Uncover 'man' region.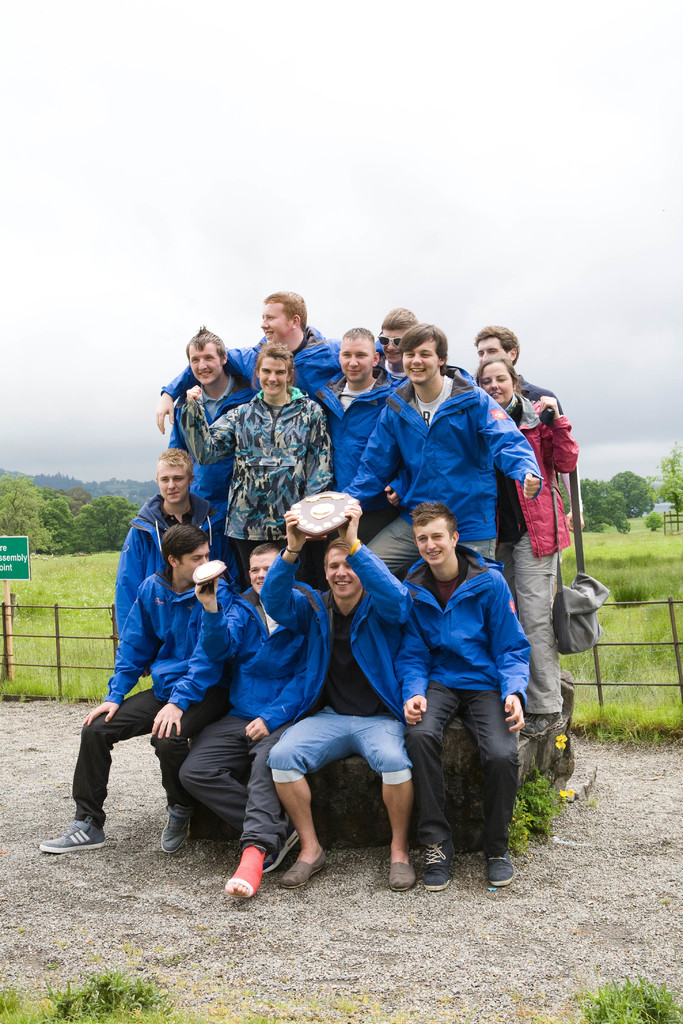
Uncovered: (left=183, top=337, right=332, bottom=581).
